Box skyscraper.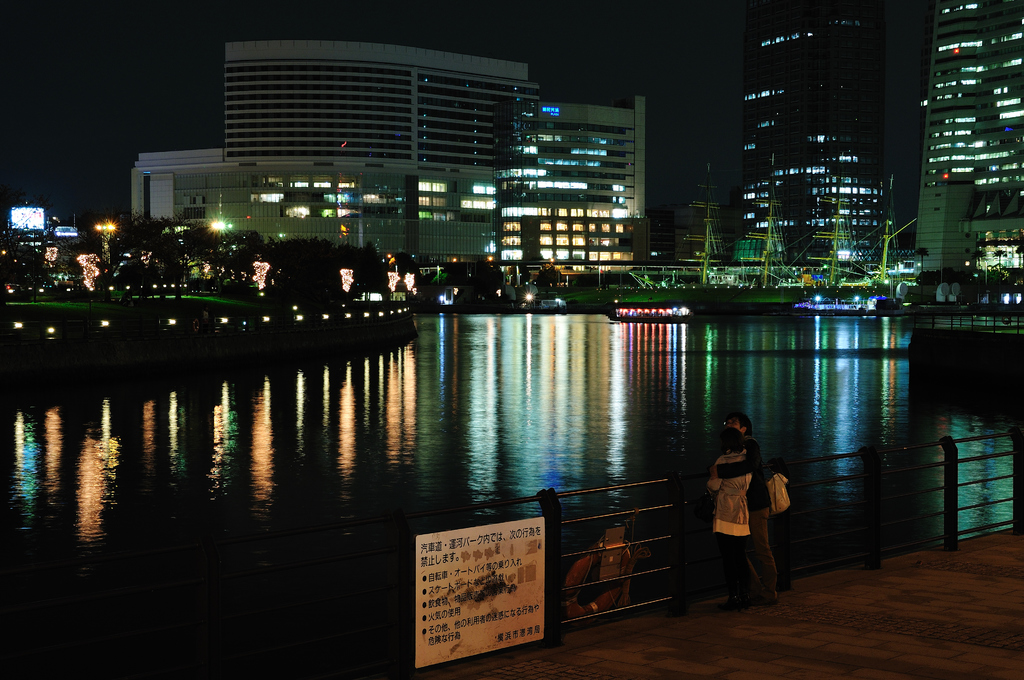
box=[118, 43, 545, 276].
